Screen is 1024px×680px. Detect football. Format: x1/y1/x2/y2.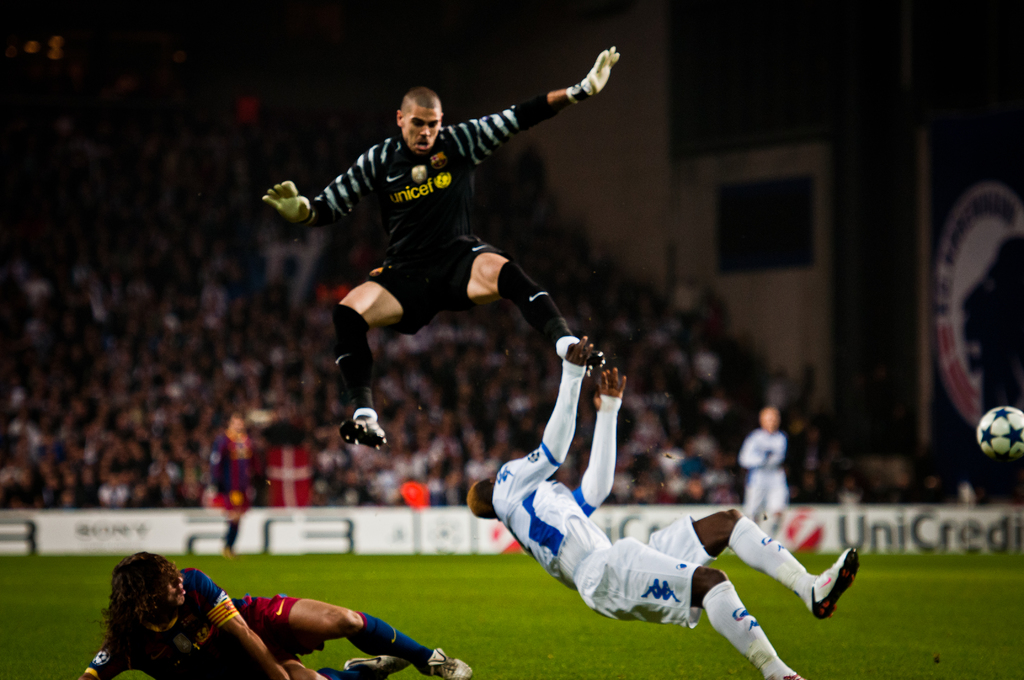
977/406/1023/460.
